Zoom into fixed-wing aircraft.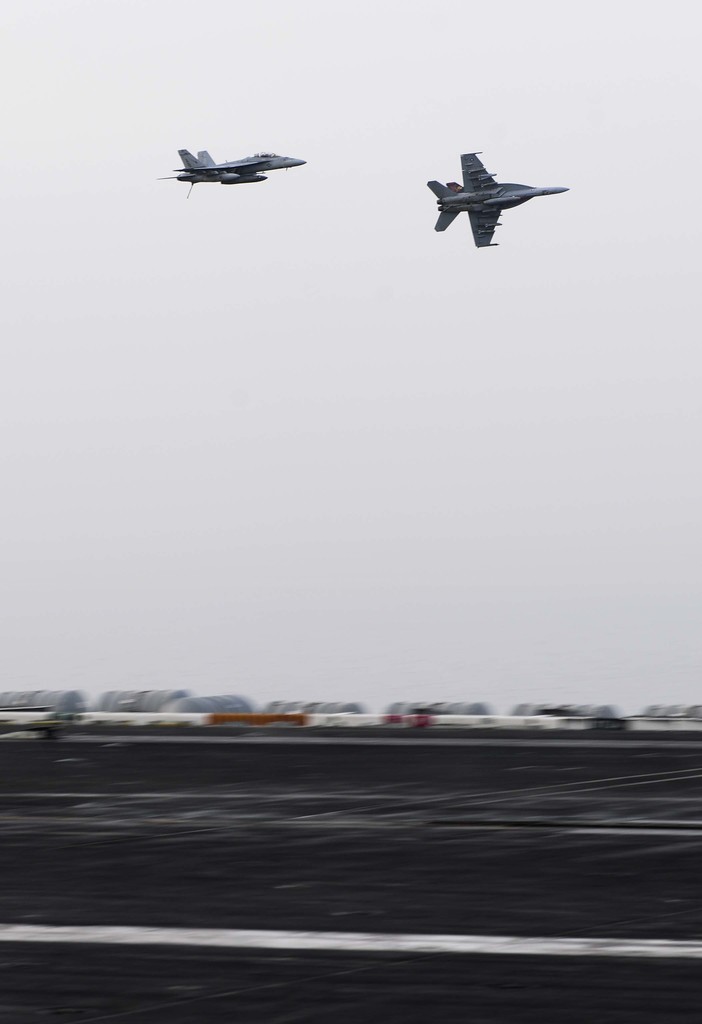
Zoom target: 155,145,311,204.
